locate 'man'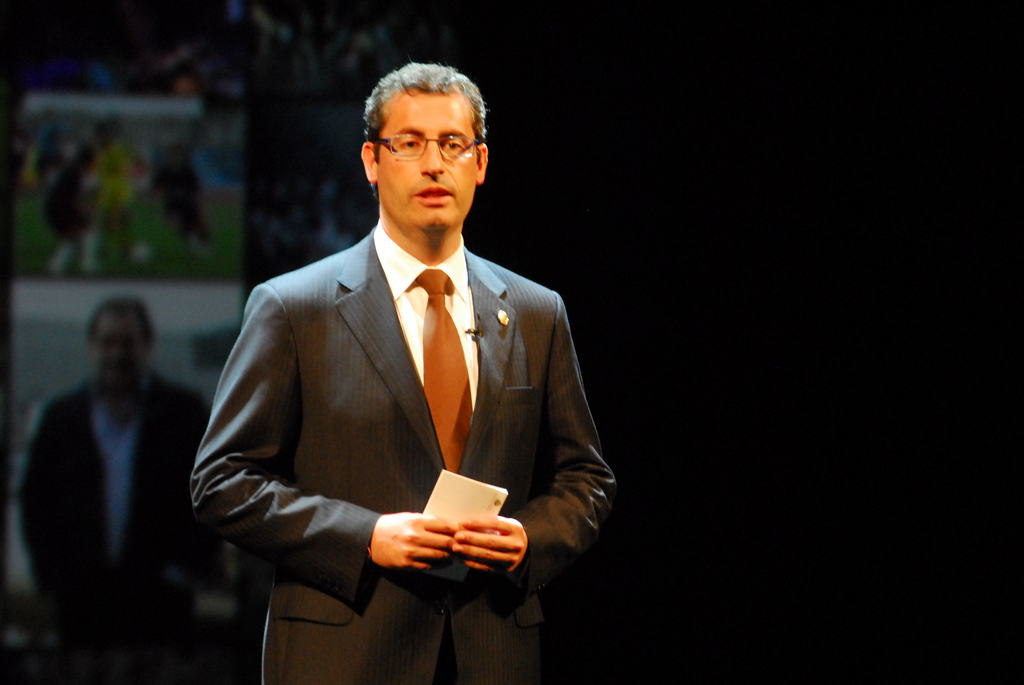
(x1=24, y1=305, x2=211, y2=665)
